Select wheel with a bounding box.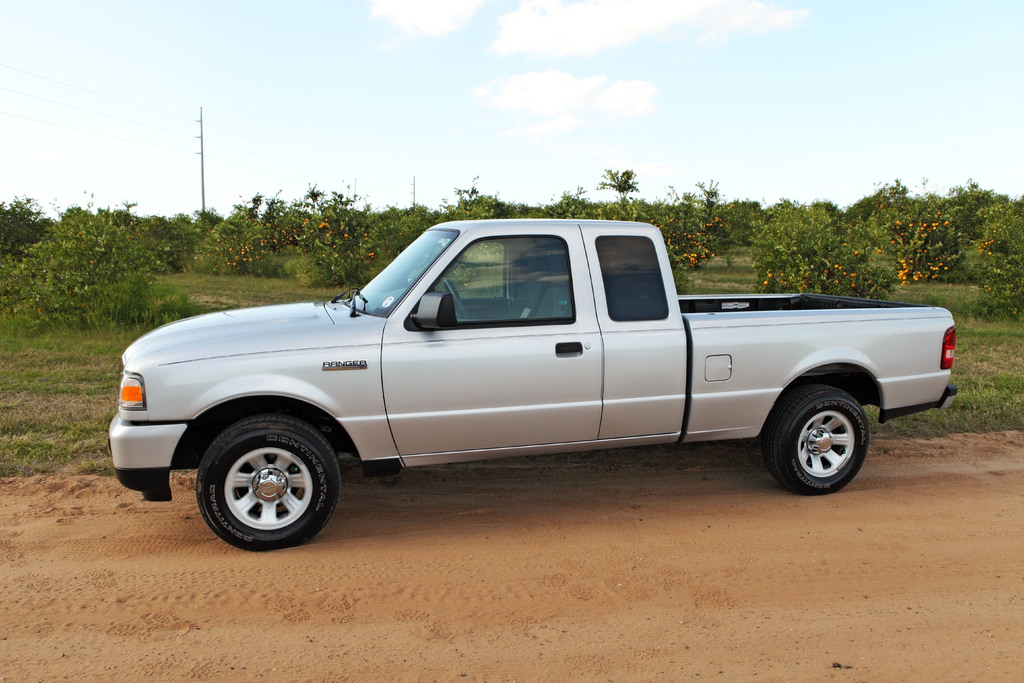
bbox=[769, 381, 871, 501].
